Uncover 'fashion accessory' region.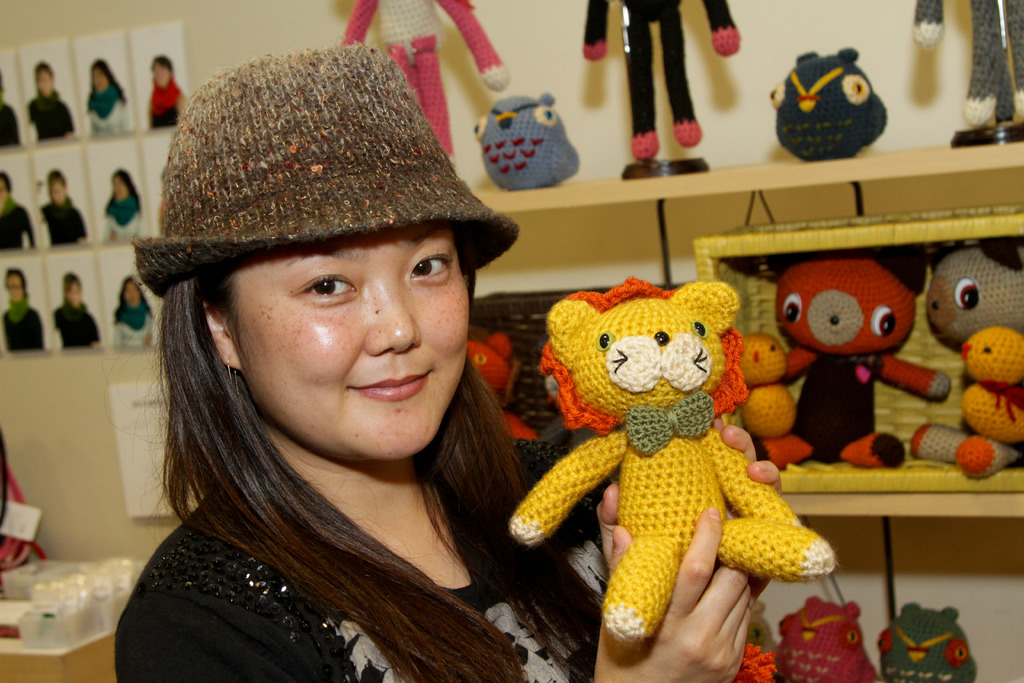
Uncovered: bbox=(583, 0, 733, 174).
